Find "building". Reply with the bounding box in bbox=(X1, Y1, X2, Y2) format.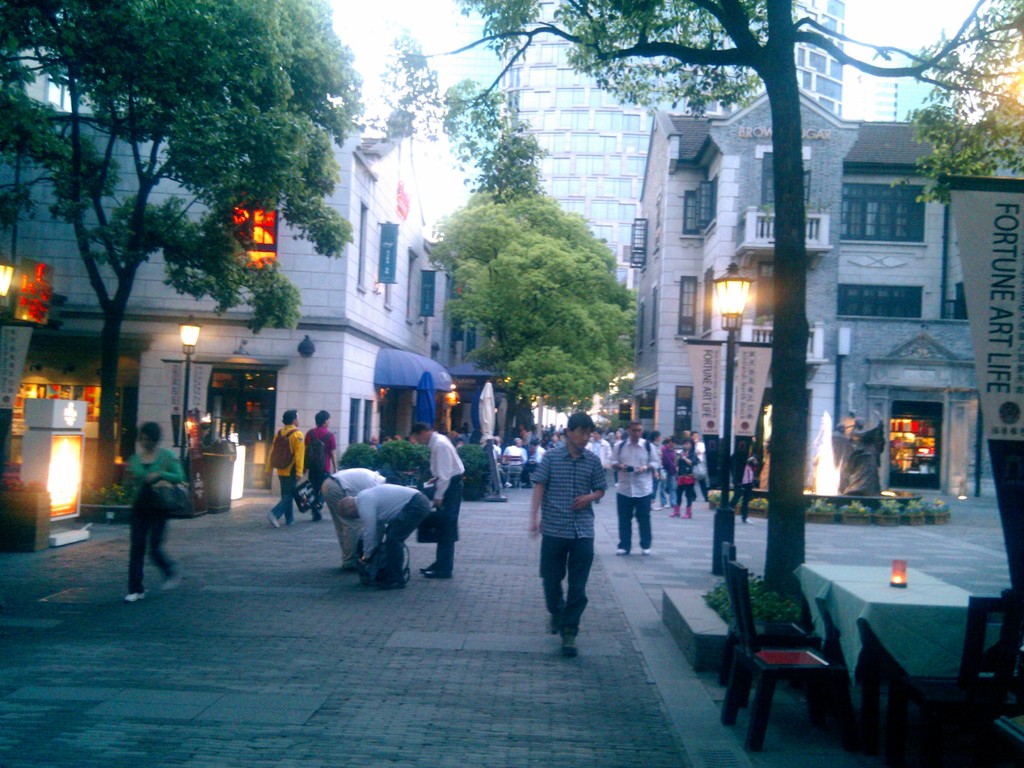
bbox=(431, 248, 501, 436).
